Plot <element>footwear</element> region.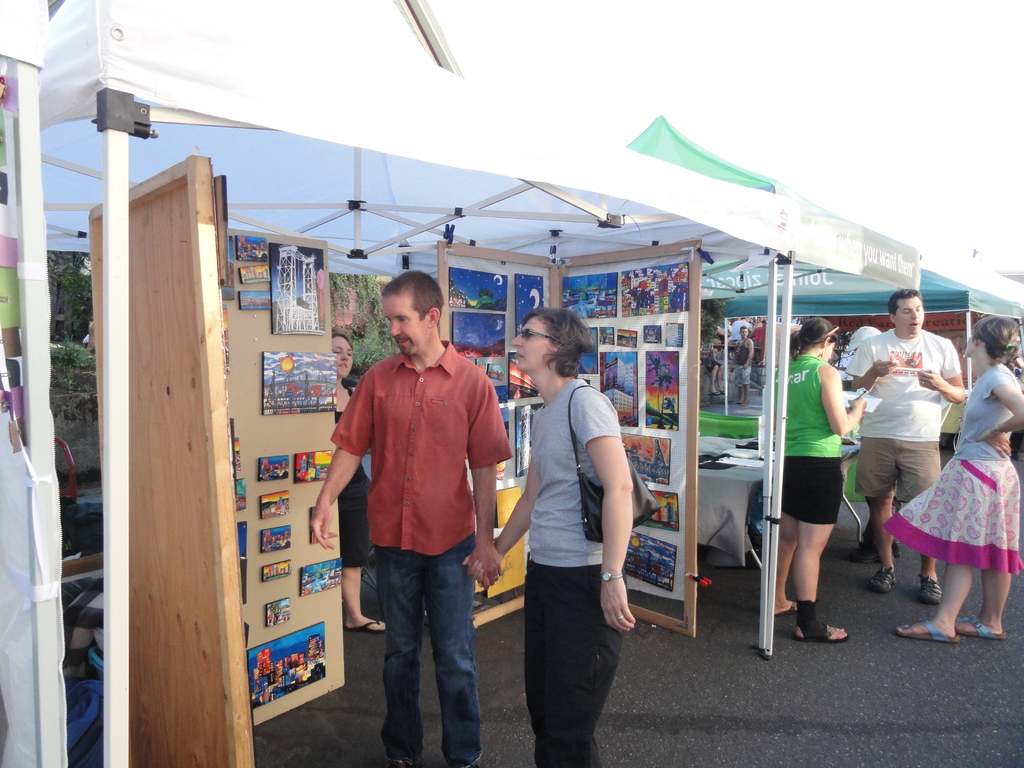
Plotted at [891, 621, 966, 638].
